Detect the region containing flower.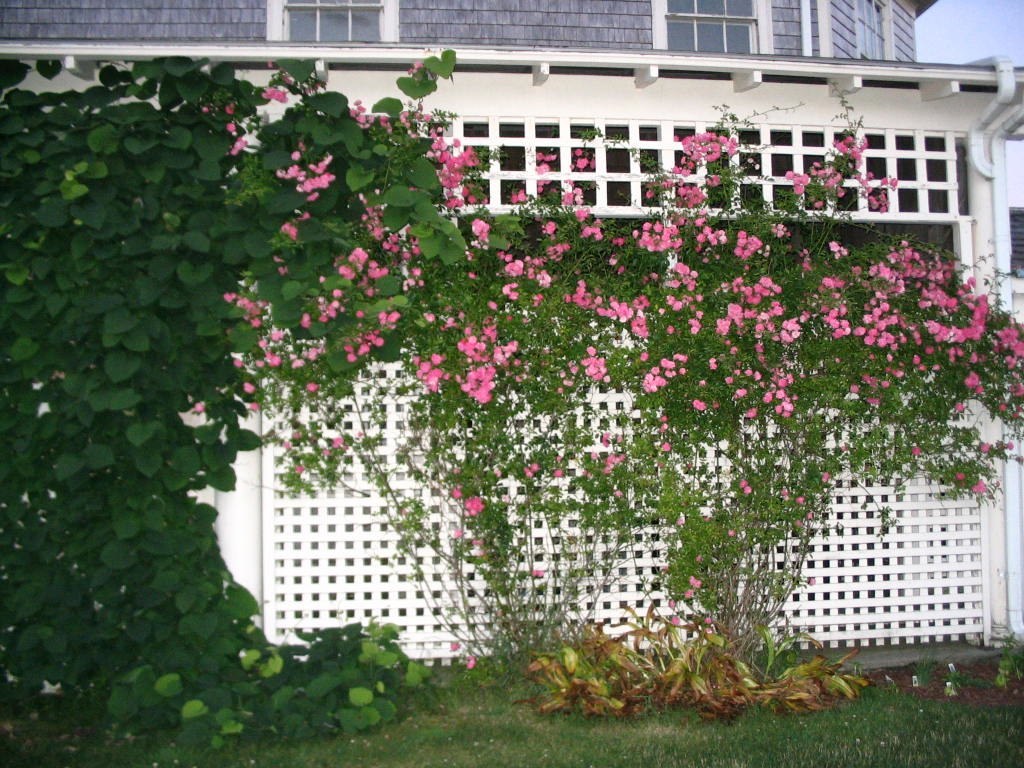
<bbox>968, 480, 990, 497</bbox>.
